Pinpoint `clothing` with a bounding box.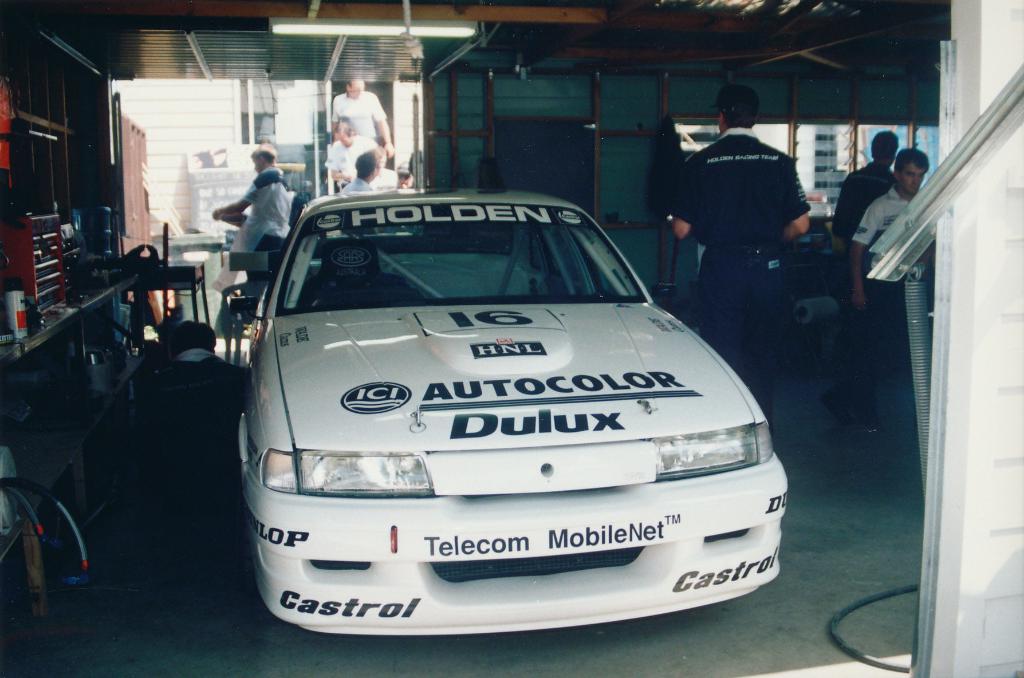
BBox(314, 72, 388, 173).
